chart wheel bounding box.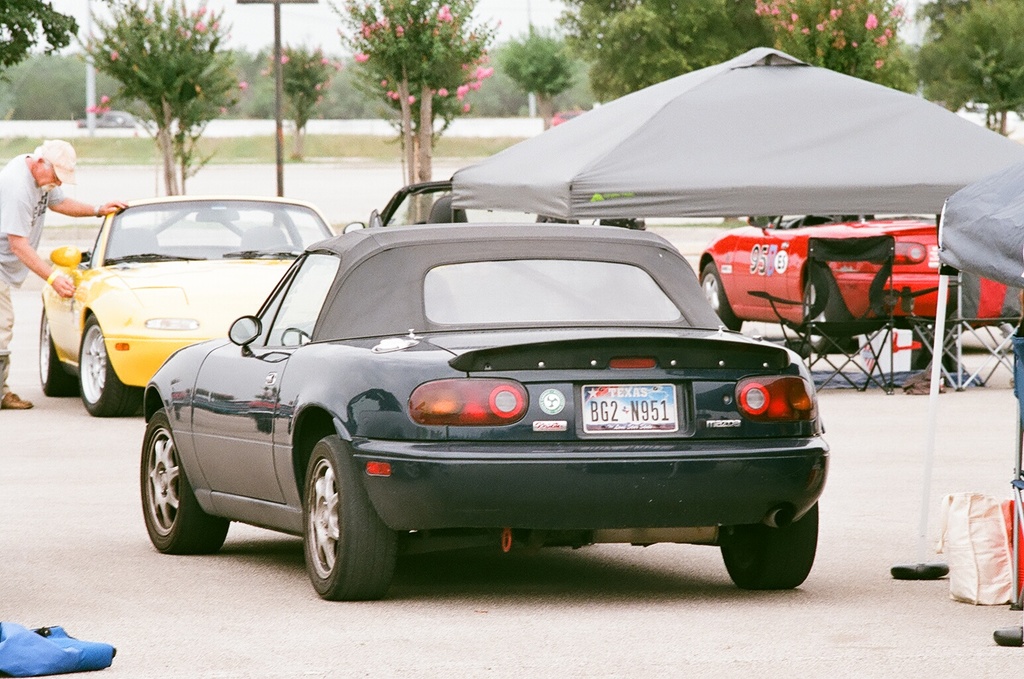
Charted: box(264, 244, 302, 249).
